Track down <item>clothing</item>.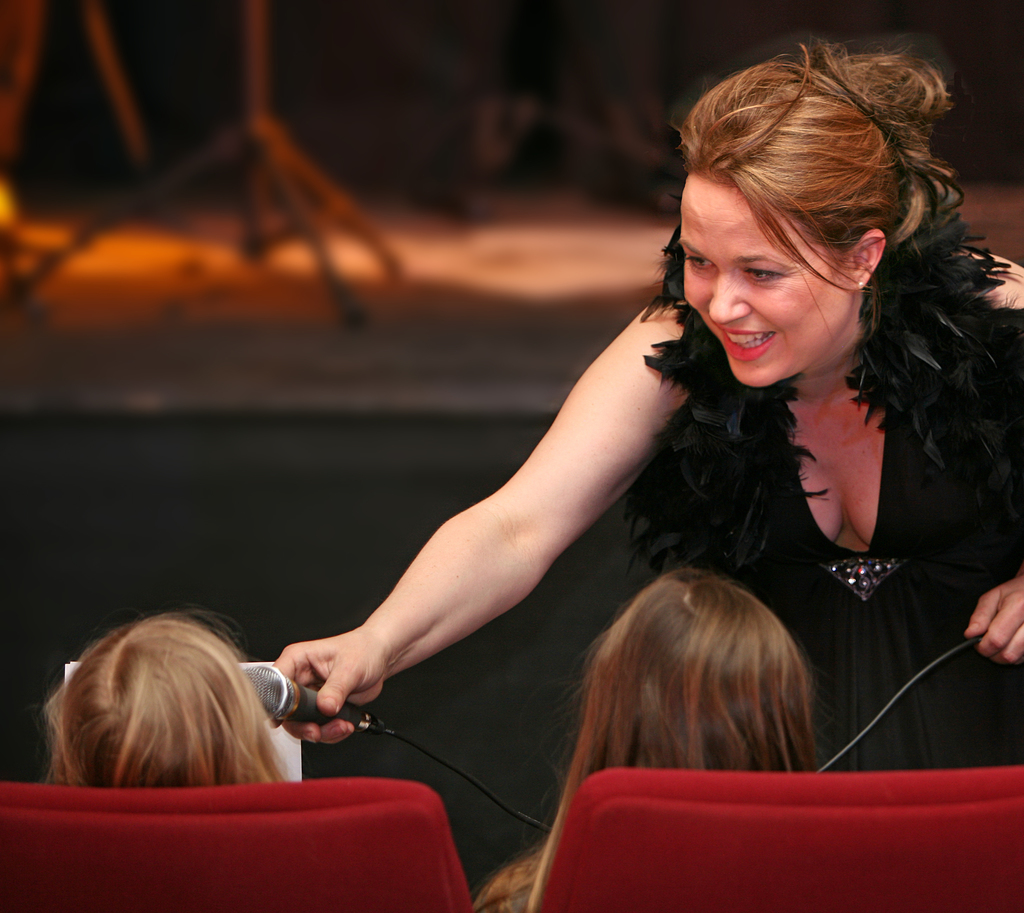
Tracked to {"x1": 644, "y1": 227, "x2": 1023, "y2": 769}.
